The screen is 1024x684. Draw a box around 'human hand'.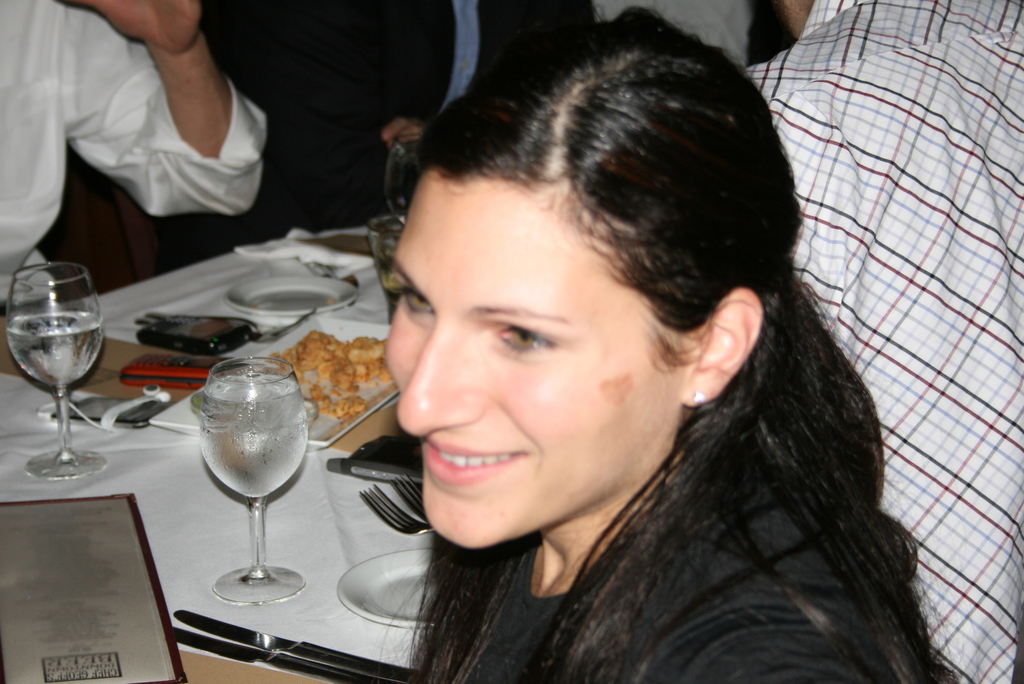
x1=381, y1=113, x2=428, y2=151.
